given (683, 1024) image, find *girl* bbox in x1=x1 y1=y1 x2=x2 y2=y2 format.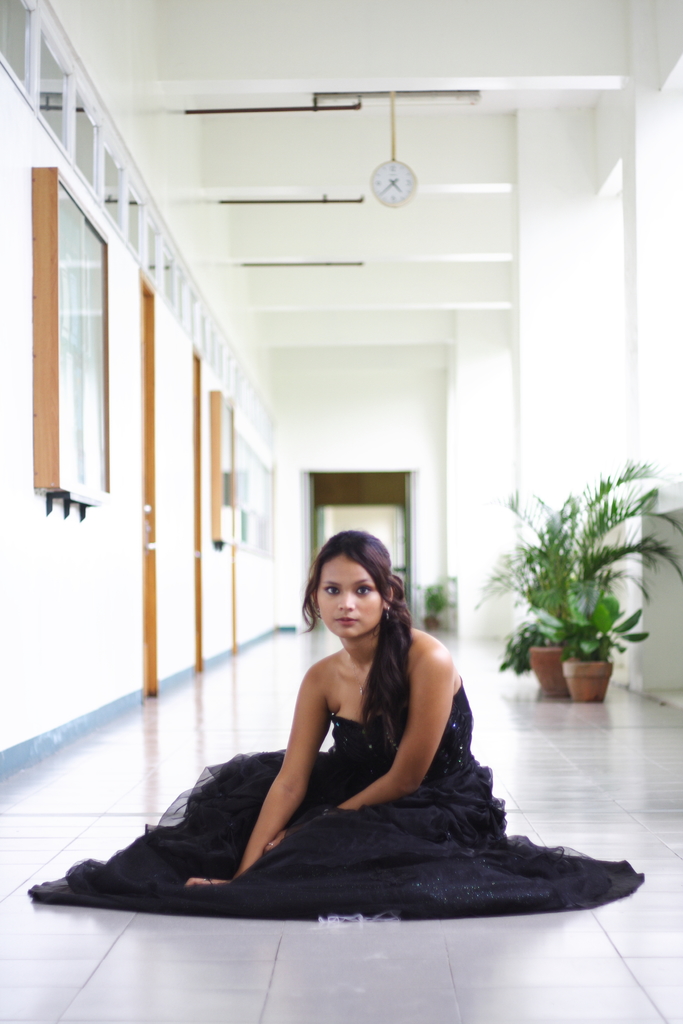
x1=29 y1=529 x2=649 y2=923.
